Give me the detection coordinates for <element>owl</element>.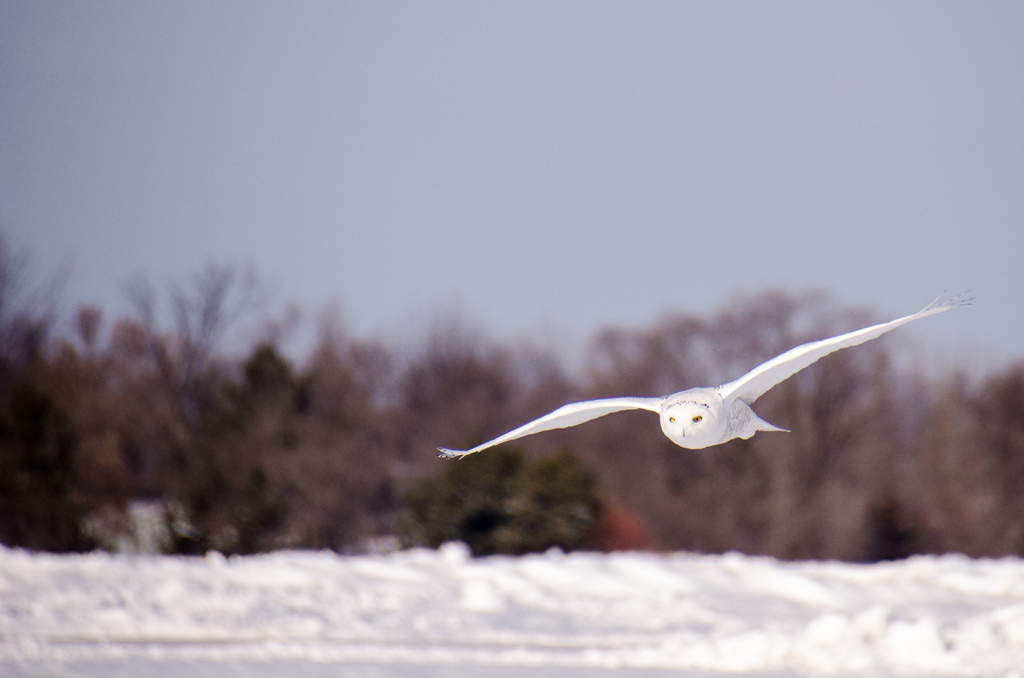
bbox=[432, 283, 964, 472].
